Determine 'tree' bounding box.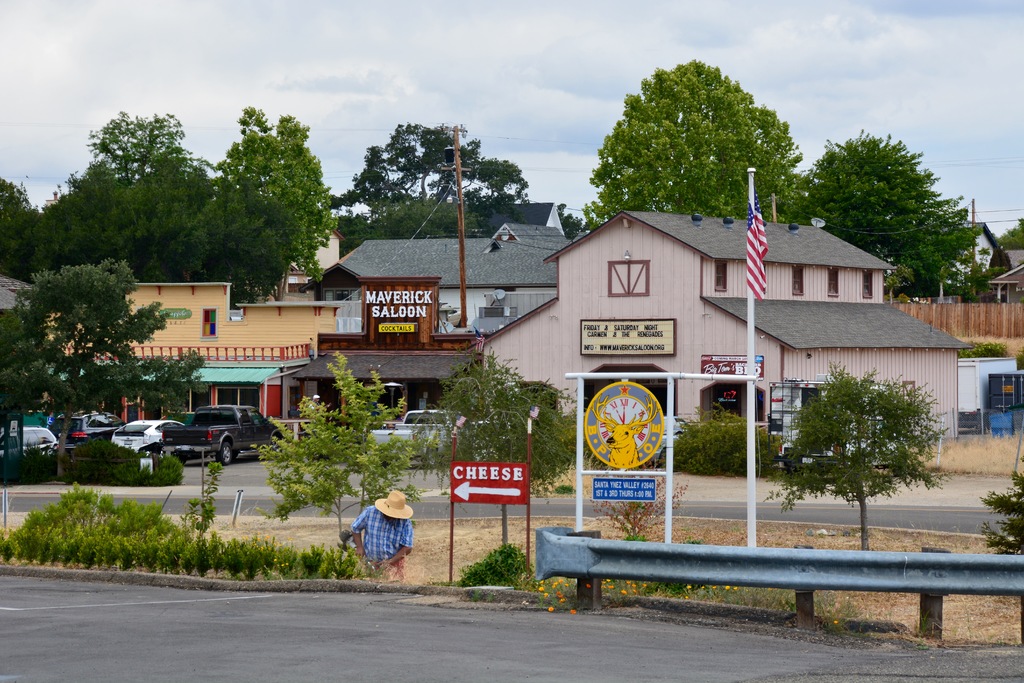
Determined: [left=758, top=365, right=935, bottom=552].
